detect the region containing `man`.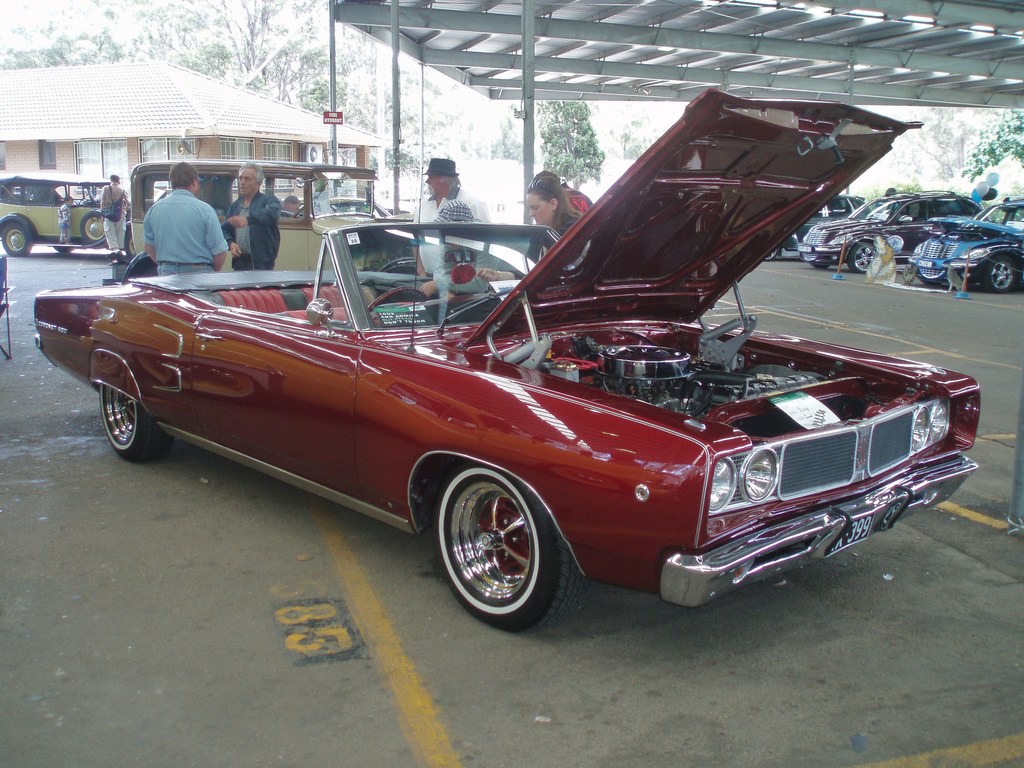
<bbox>102, 175, 129, 254</bbox>.
